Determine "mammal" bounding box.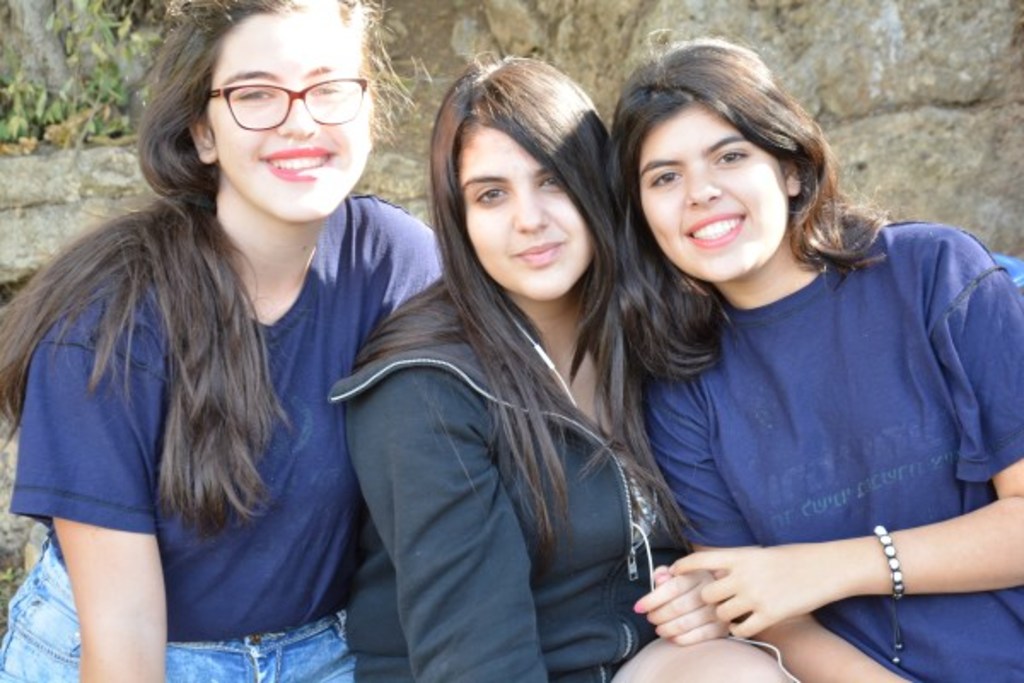
Determined: 0/0/457/681.
